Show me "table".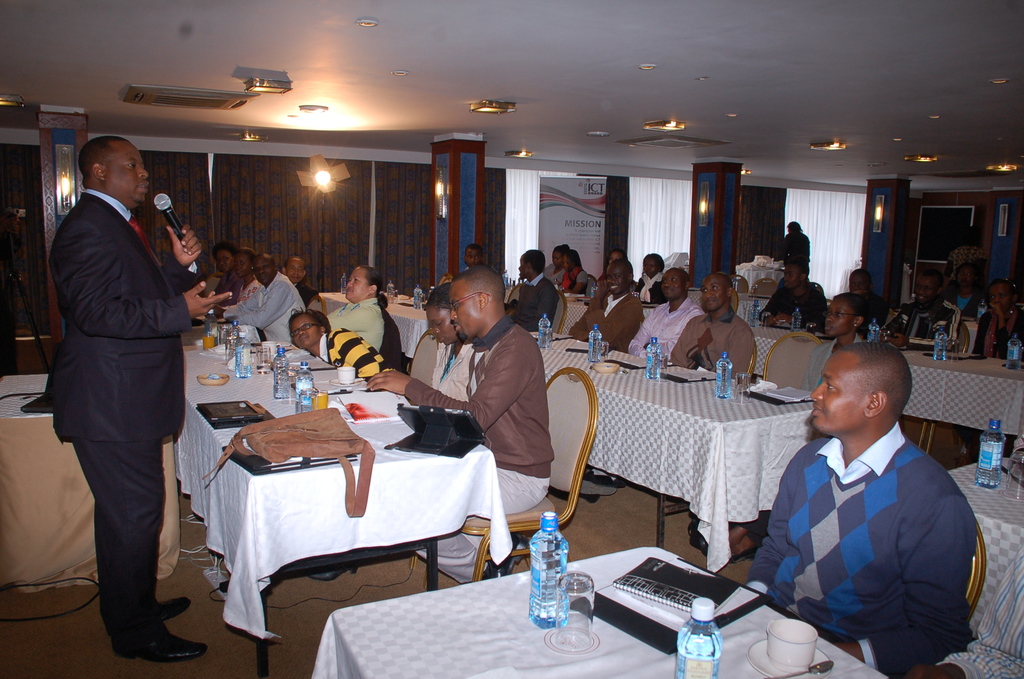
"table" is here: bbox(753, 347, 1023, 429).
